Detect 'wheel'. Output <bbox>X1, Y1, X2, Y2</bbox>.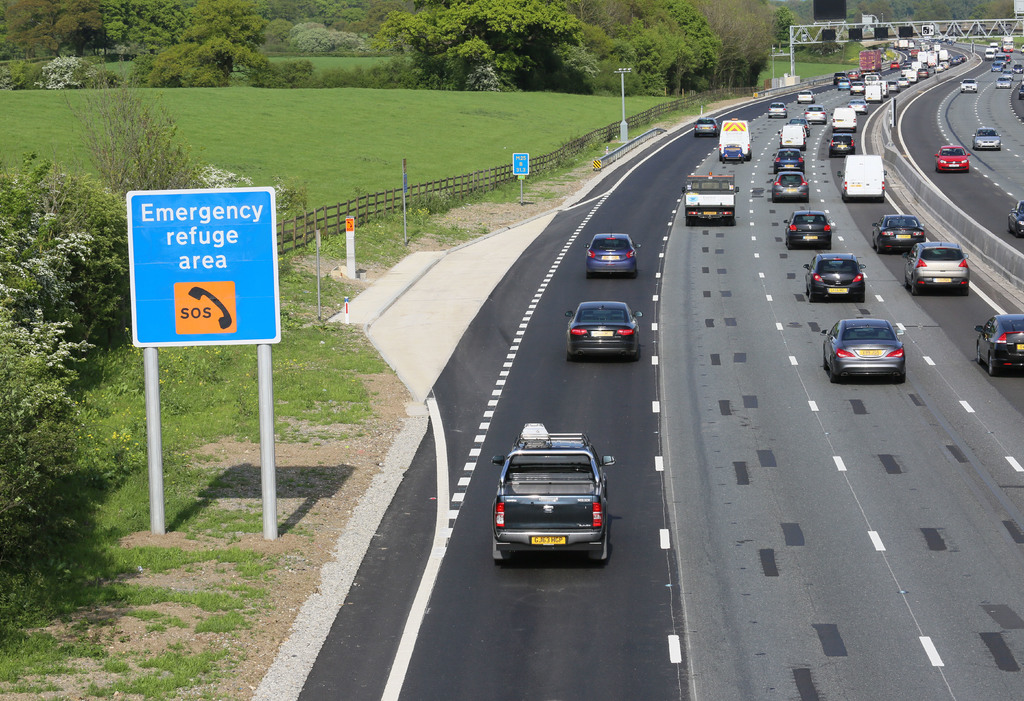
<bbox>828, 363, 836, 382</bbox>.
